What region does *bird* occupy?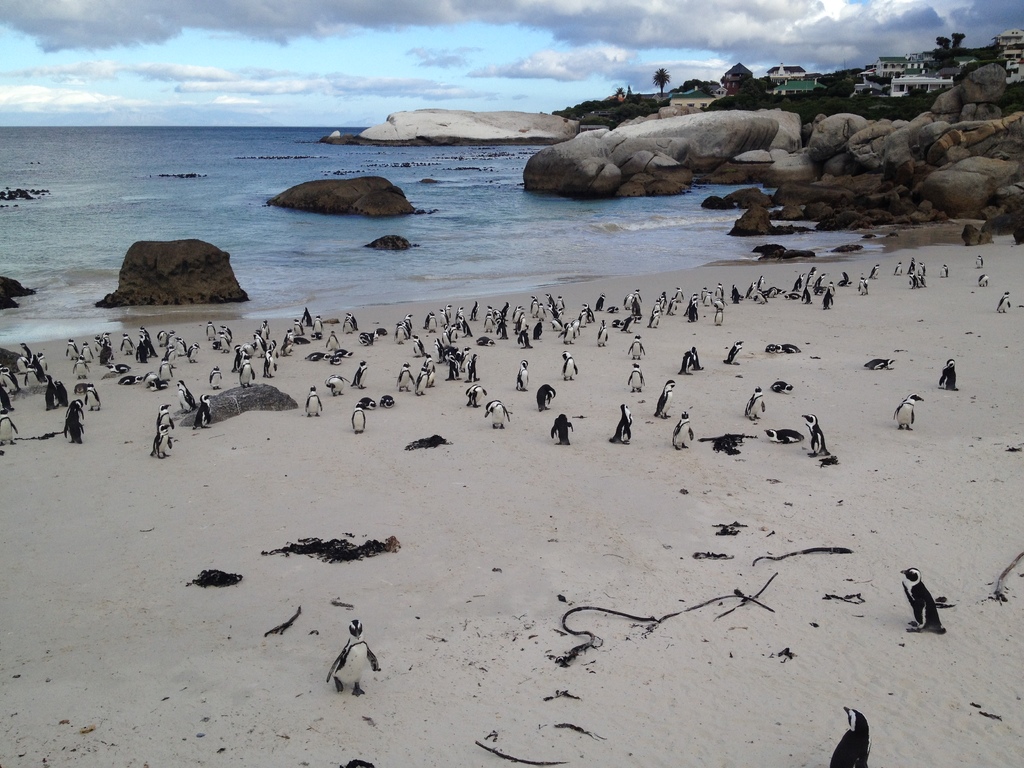
rect(414, 335, 424, 359).
